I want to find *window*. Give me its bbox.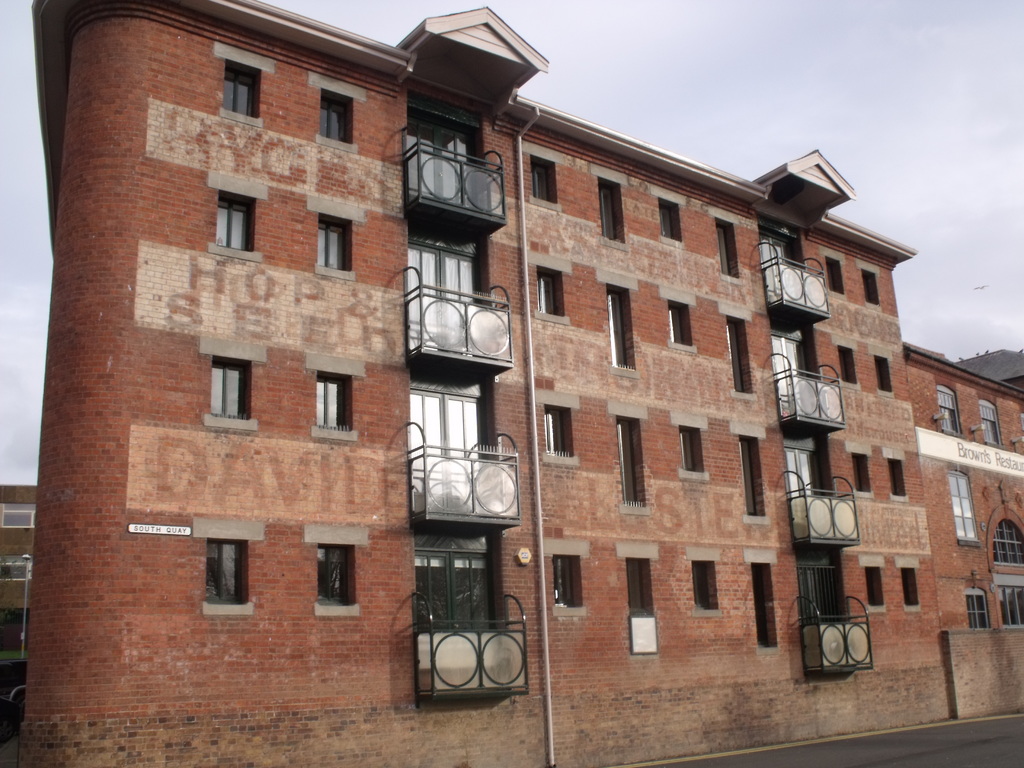
(left=317, top=90, right=364, bottom=148).
